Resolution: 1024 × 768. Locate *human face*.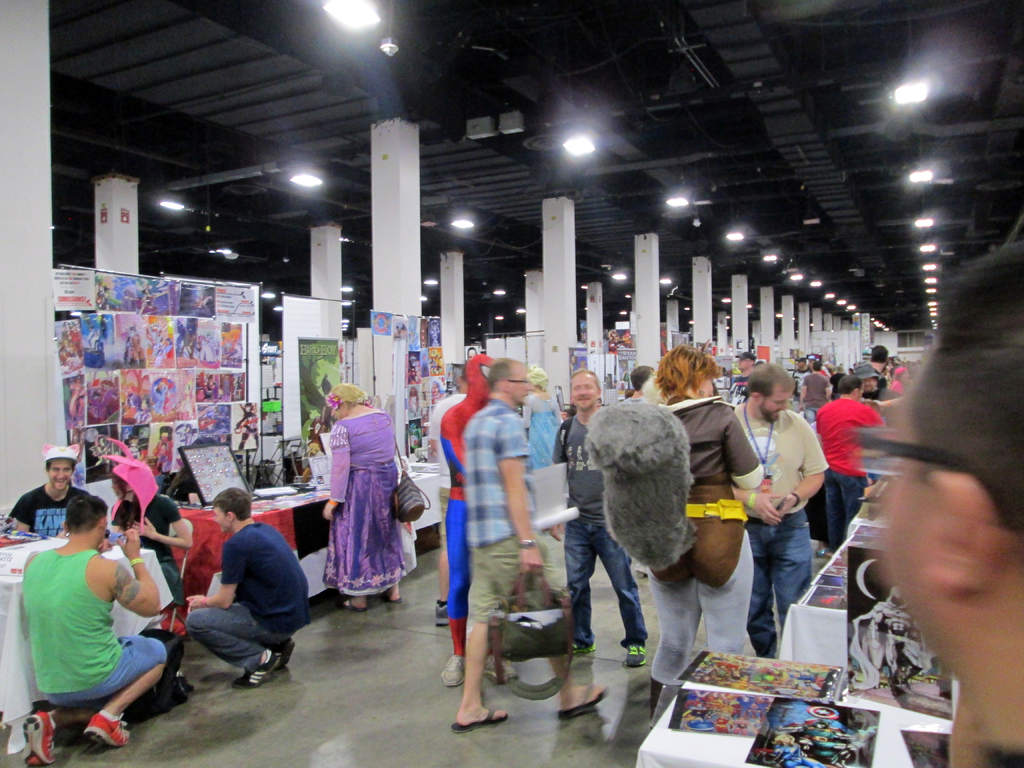
(859, 374, 877, 394).
